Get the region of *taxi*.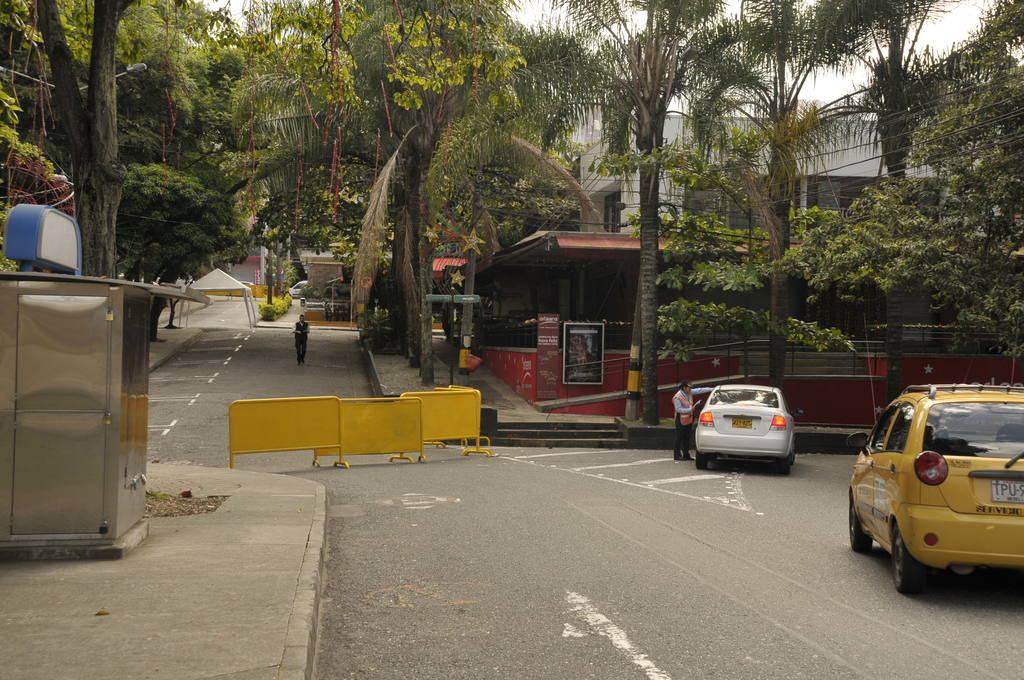
[left=856, top=376, right=1020, bottom=601].
